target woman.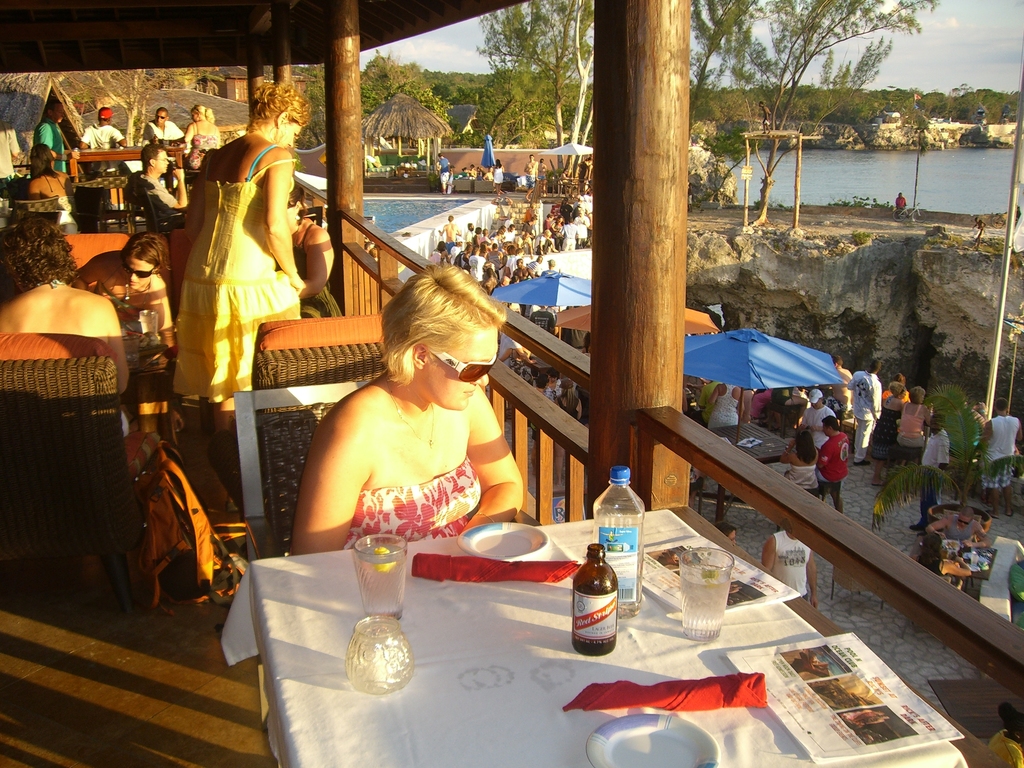
Target region: [897, 387, 941, 481].
